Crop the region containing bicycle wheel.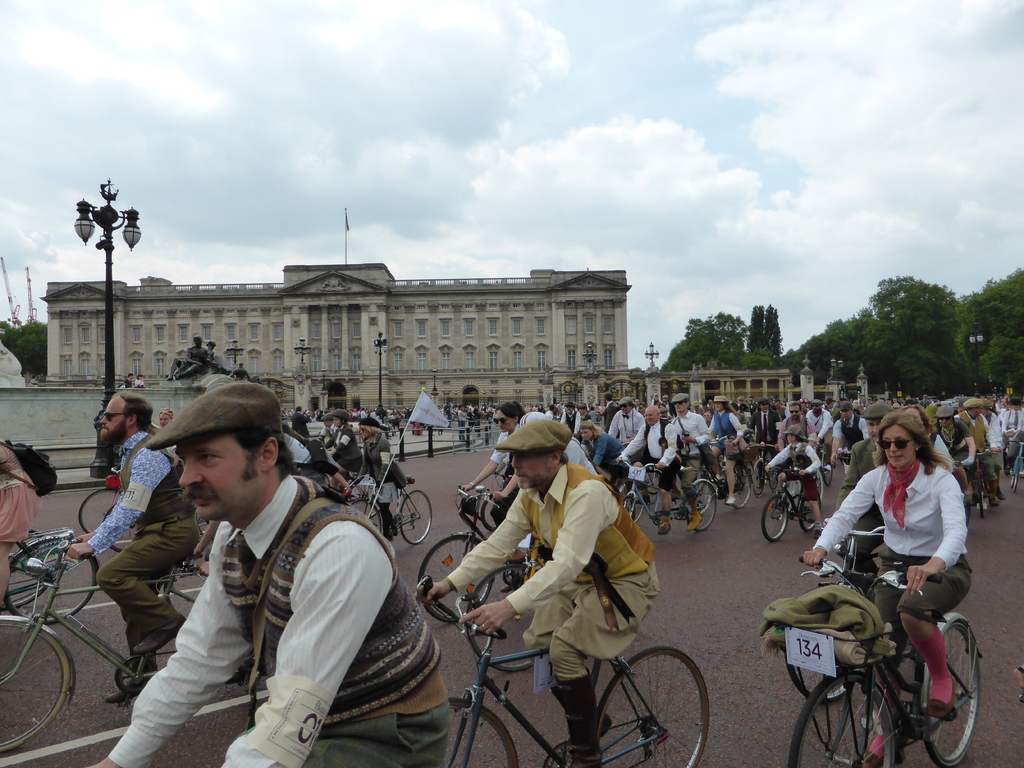
Crop region: <bbox>748, 458, 767, 499</bbox>.
